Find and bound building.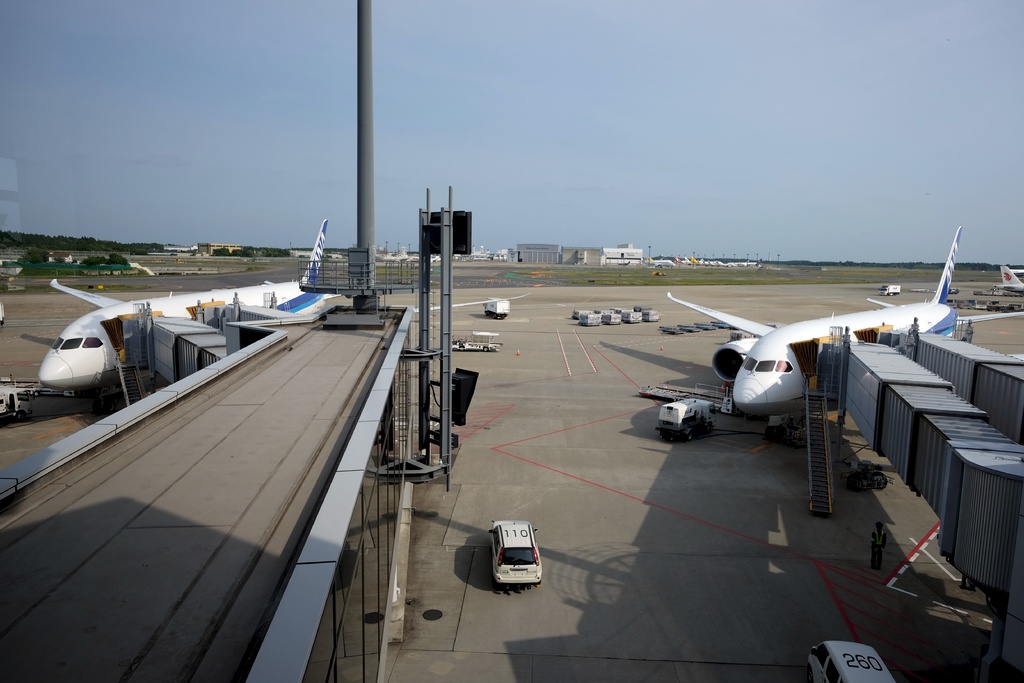
Bound: l=198, t=242, r=237, b=255.
